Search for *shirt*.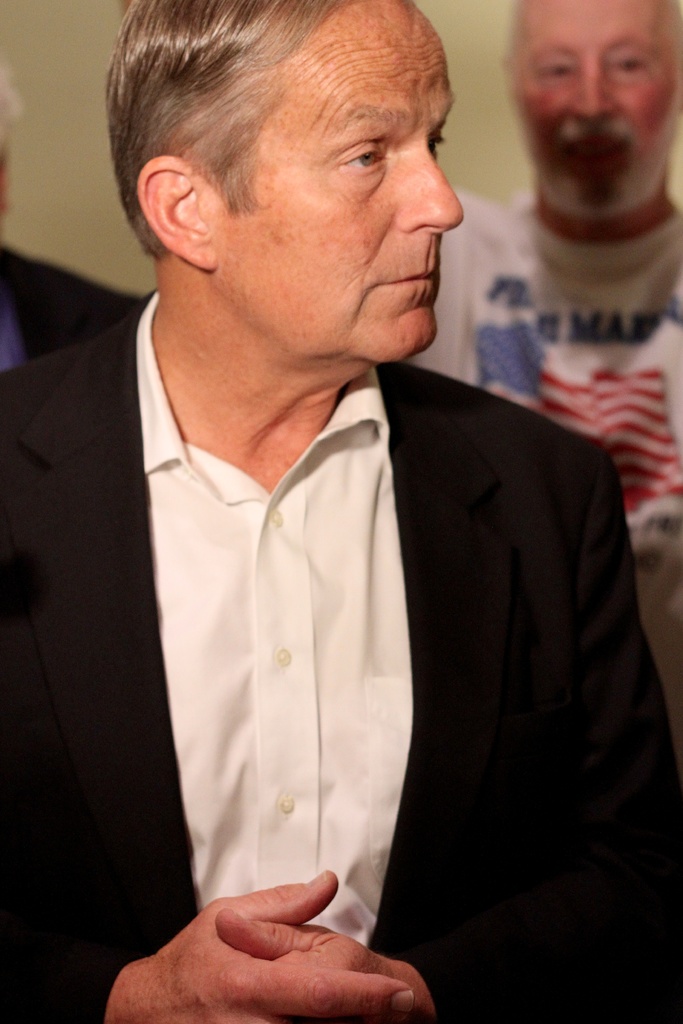
Found at BBox(135, 293, 406, 939).
